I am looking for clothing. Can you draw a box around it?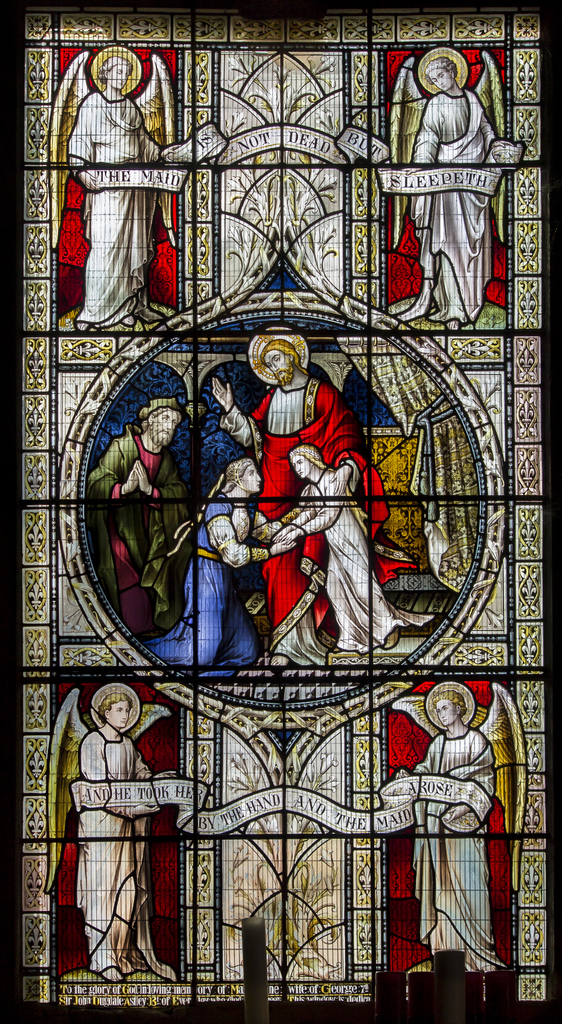
Sure, the bounding box is region(283, 470, 433, 648).
